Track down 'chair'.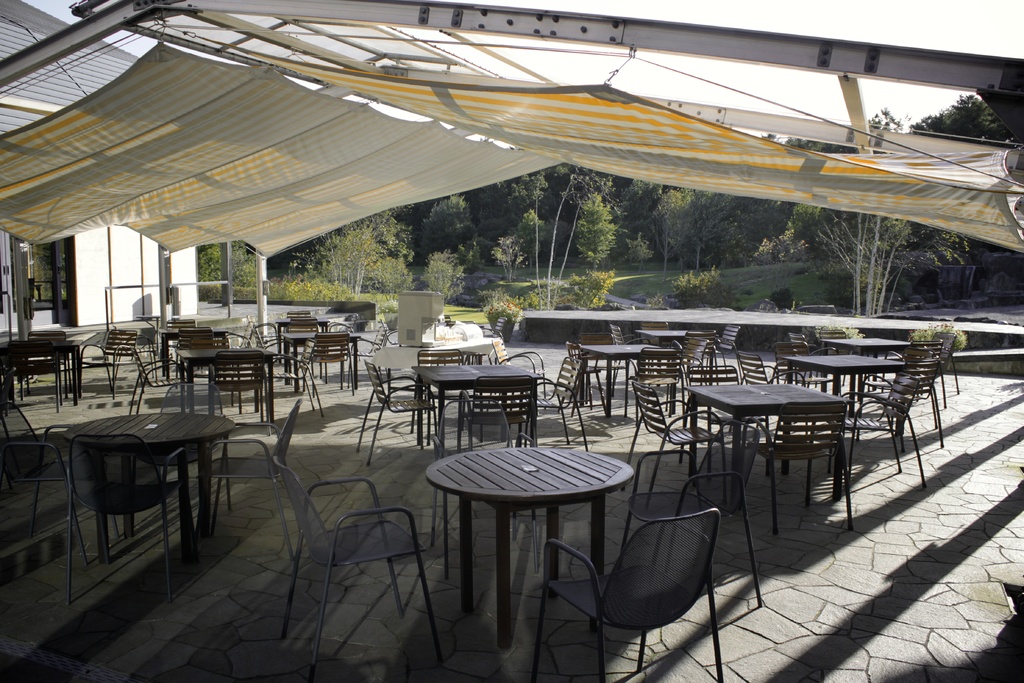
Tracked to bbox=[489, 333, 557, 401].
